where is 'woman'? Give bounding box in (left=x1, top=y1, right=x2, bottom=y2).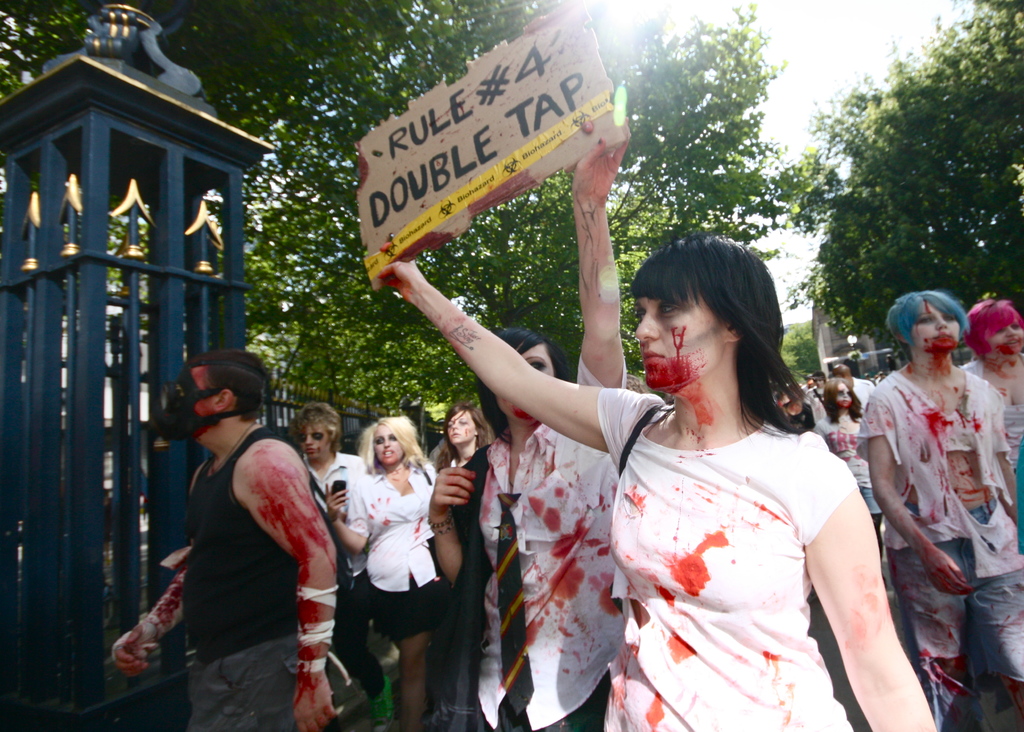
(left=781, top=386, right=816, bottom=431).
